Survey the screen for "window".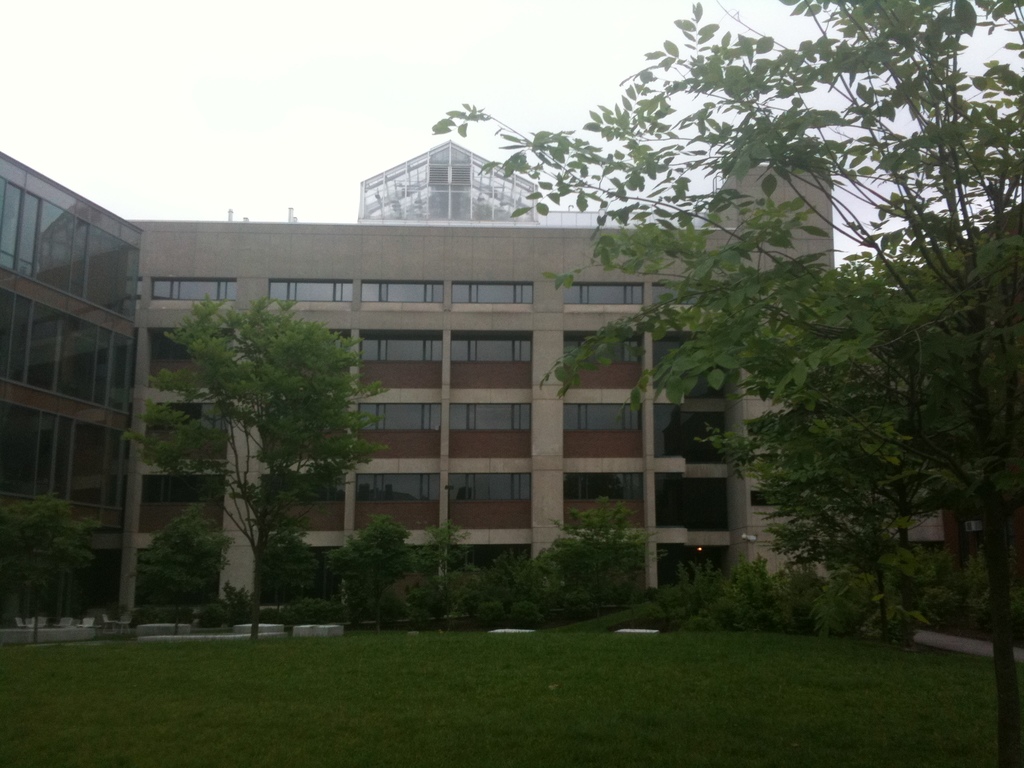
Survey found: box(269, 278, 351, 300).
